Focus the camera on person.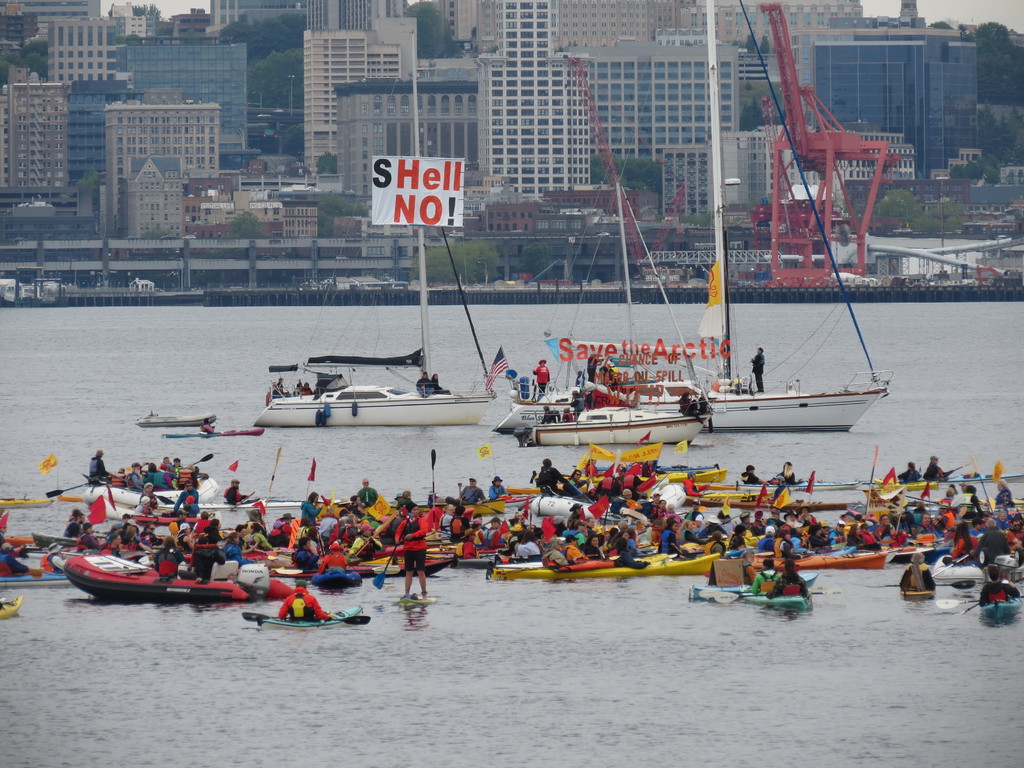
Focus region: bbox(196, 418, 216, 438).
